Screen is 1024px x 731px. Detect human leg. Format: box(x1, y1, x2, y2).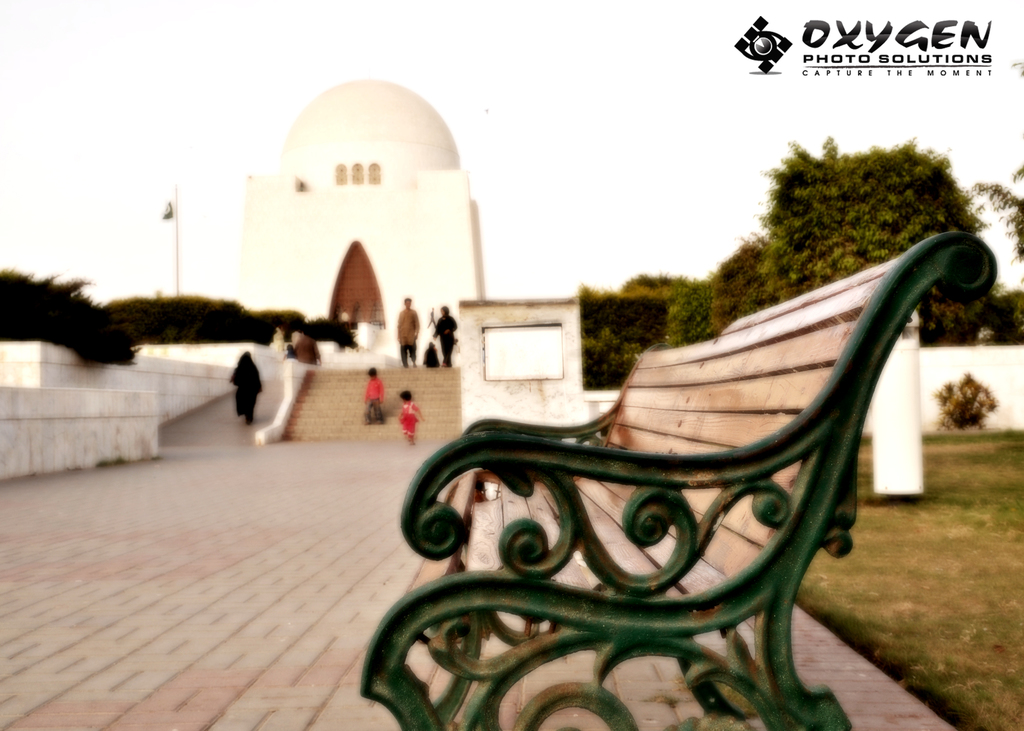
box(438, 333, 456, 371).
